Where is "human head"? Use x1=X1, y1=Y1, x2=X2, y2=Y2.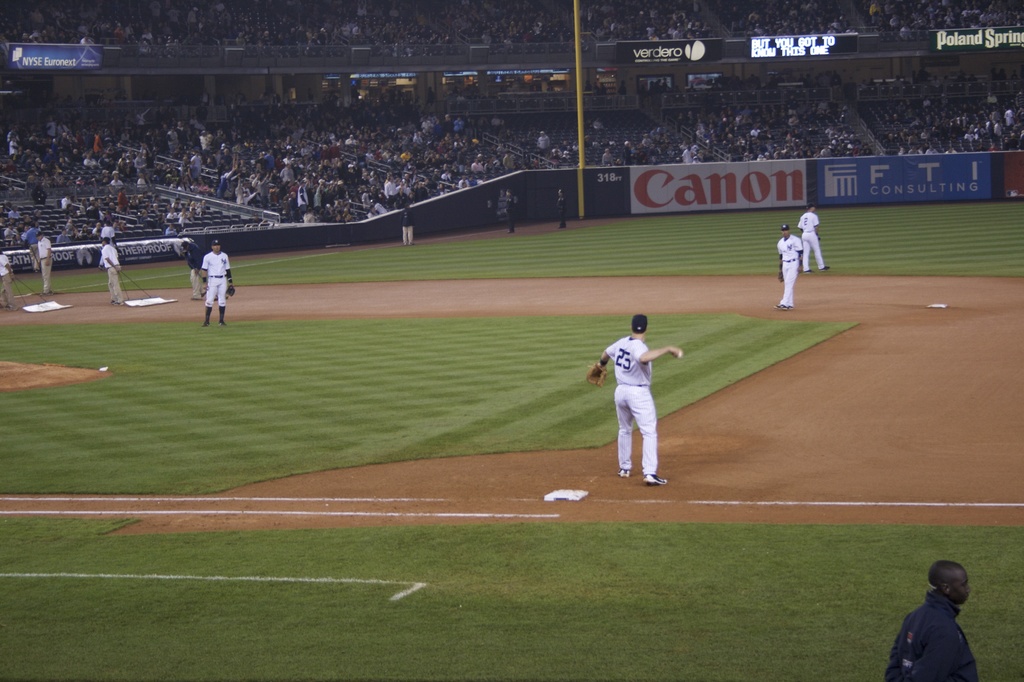
x1=181, y1=241, x2=191, y2=252.
